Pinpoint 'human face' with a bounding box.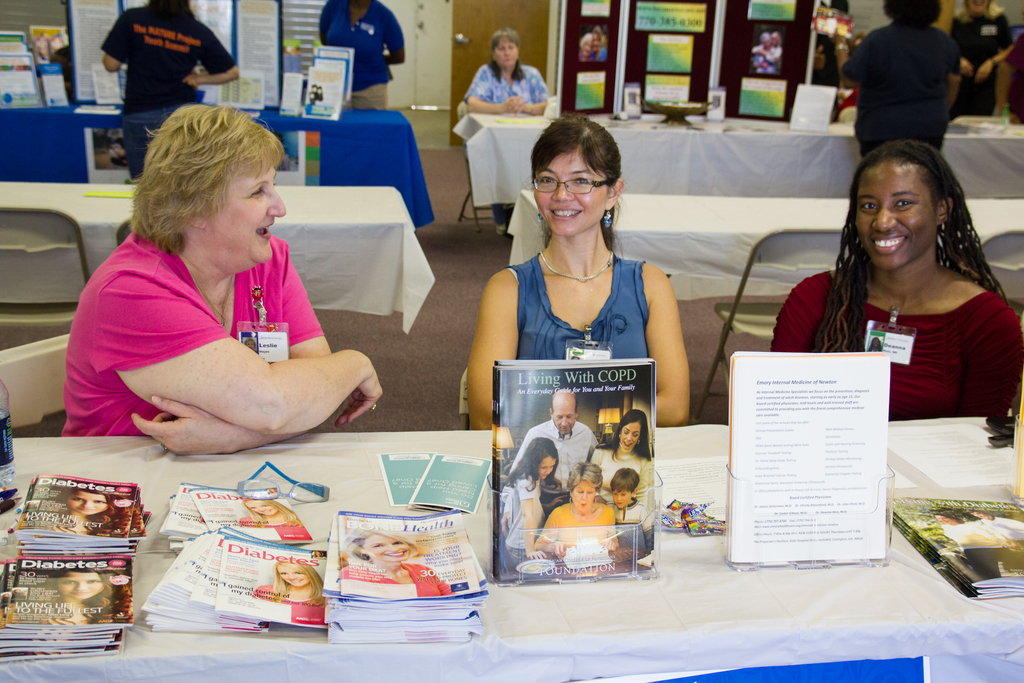
534 148 607 238.
